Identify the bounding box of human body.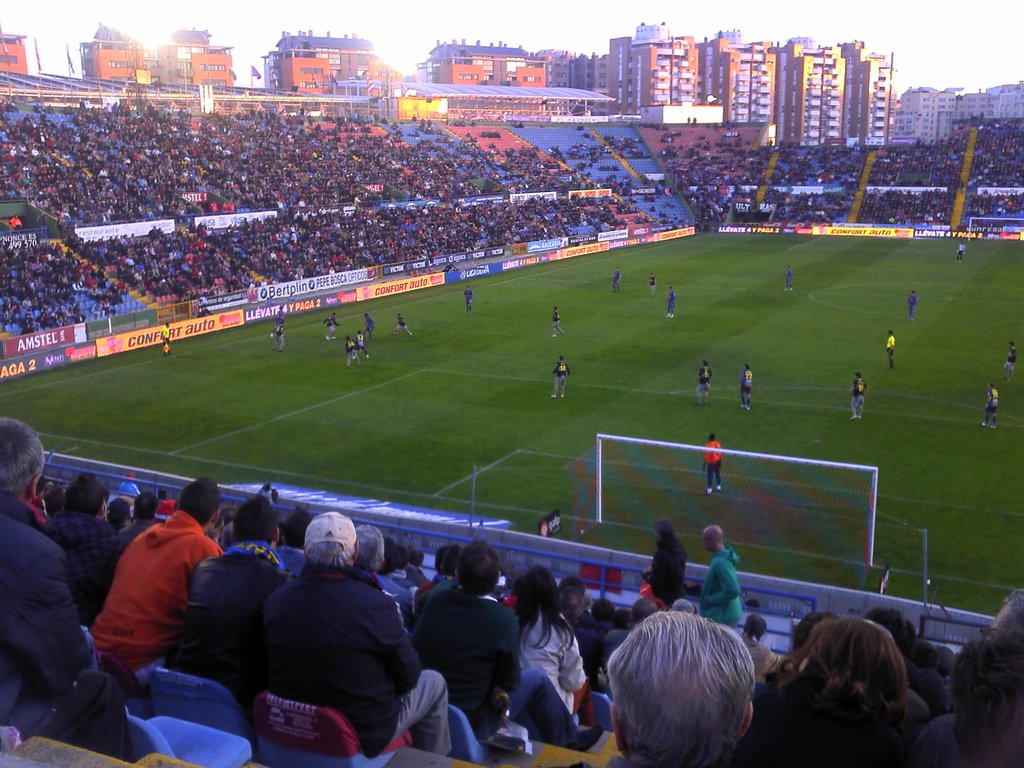
(220,502,236,527).
